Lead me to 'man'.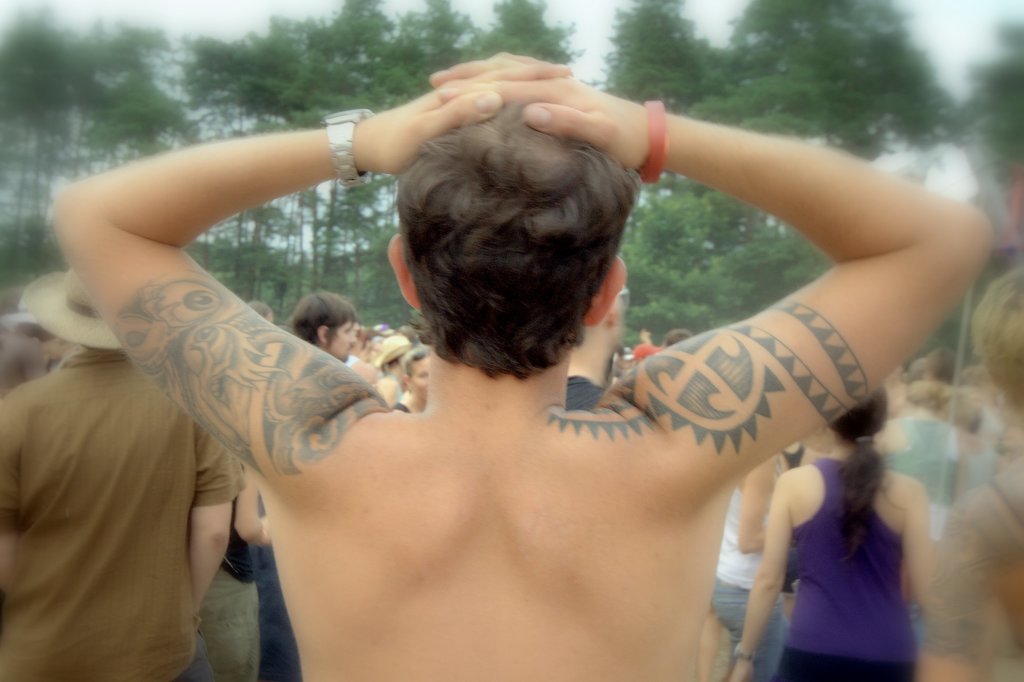
Lead to left=229, top=286, right=360, bottom=681.
